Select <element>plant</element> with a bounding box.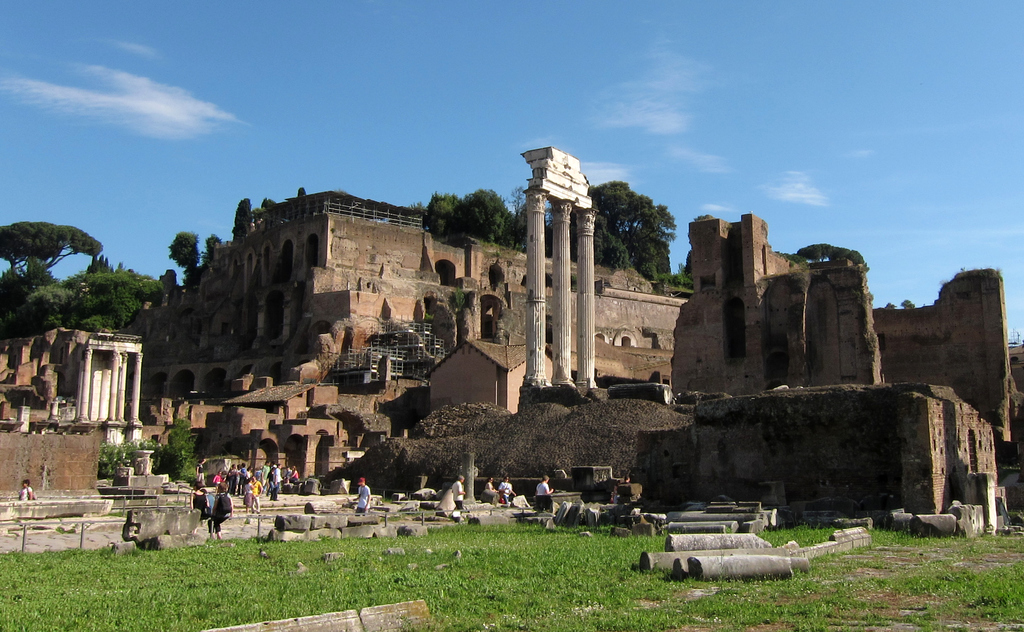
(left=993, top=264, right=1005, bottom=278).
